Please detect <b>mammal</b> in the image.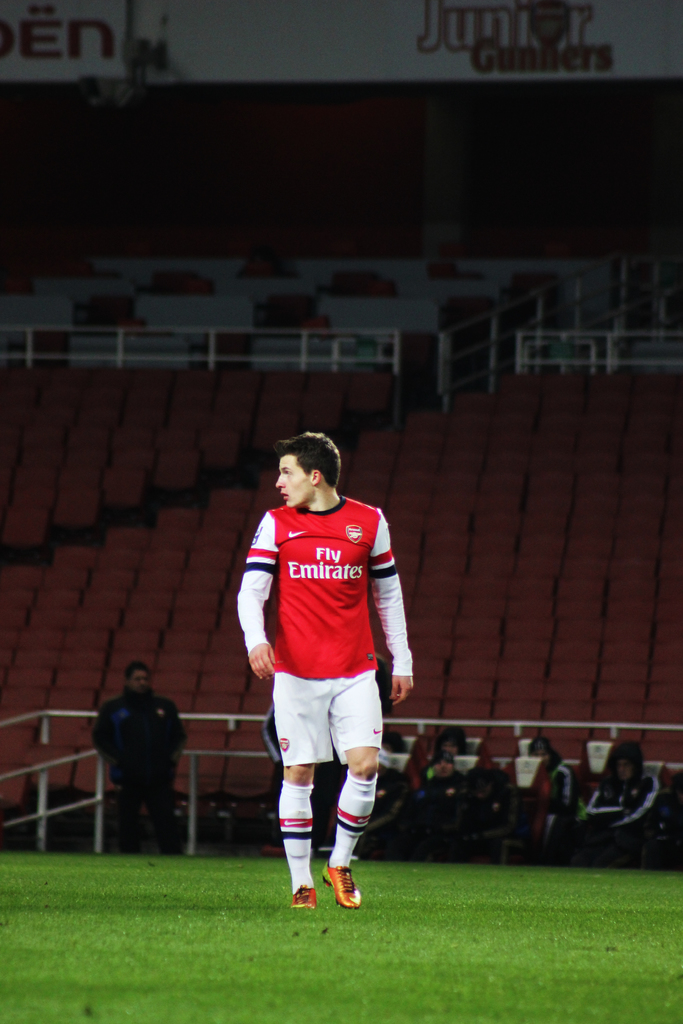
(left=522, top=735, right=569, bottom=854).
